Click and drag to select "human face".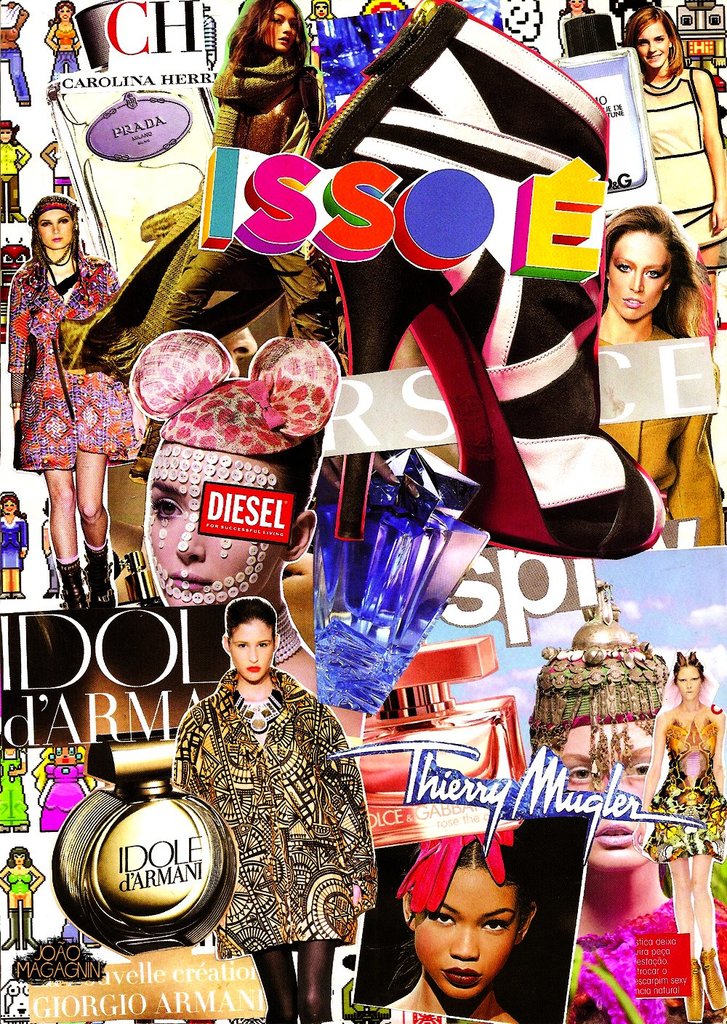
Selection: [left=609, top=231, right=670, bottom=324].
